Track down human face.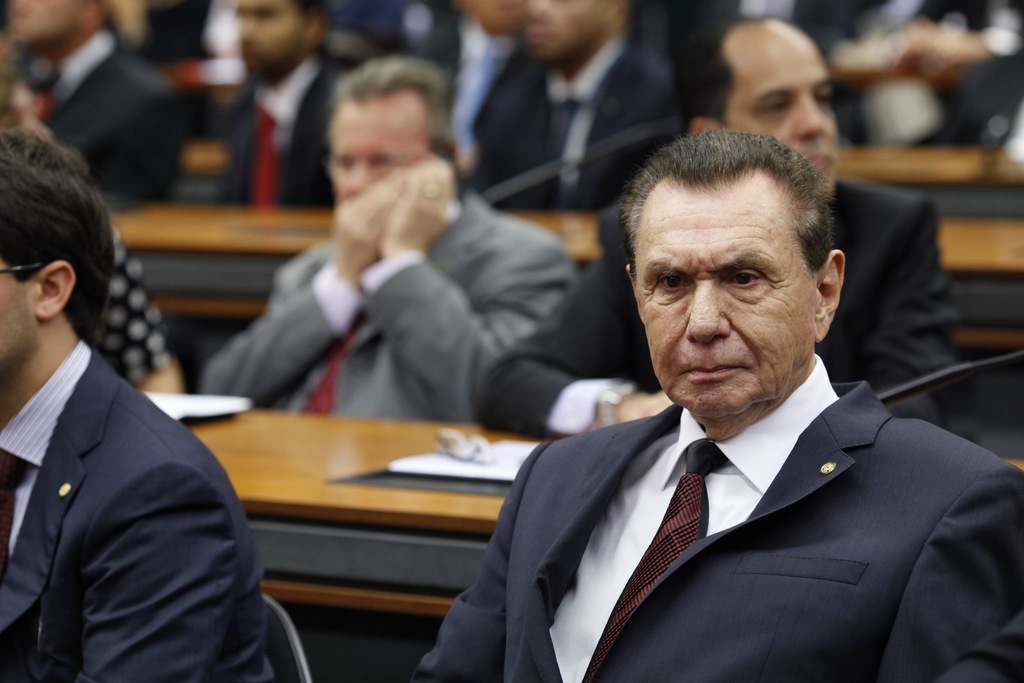
Tracked to 329/99/425/204.
